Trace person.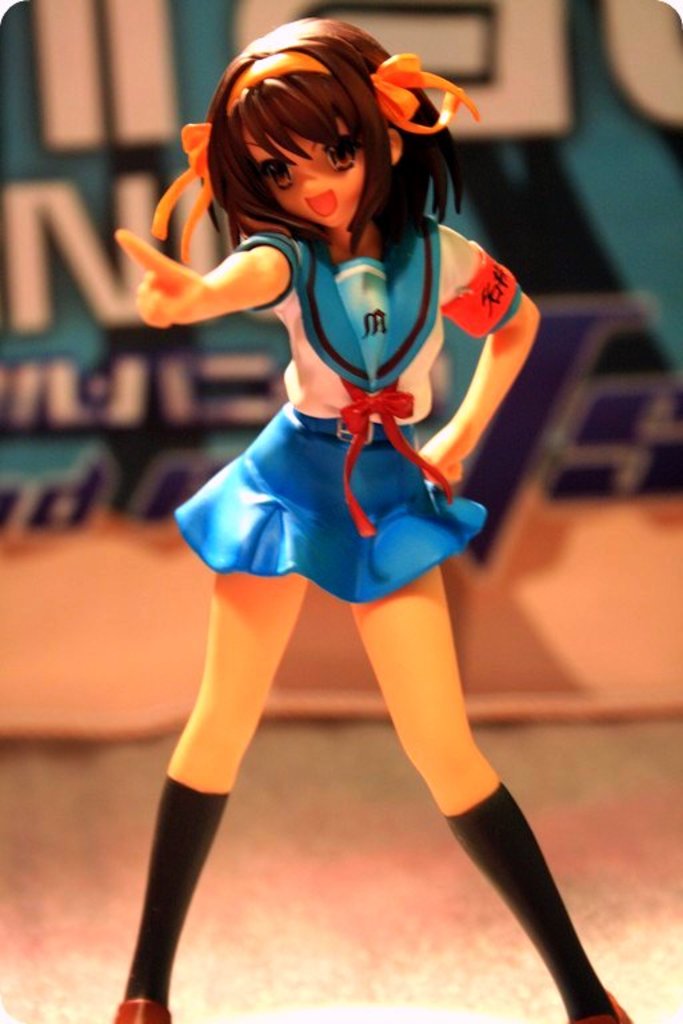
Traced to (x1=104, y1=0, x2=588, y2=1023).
